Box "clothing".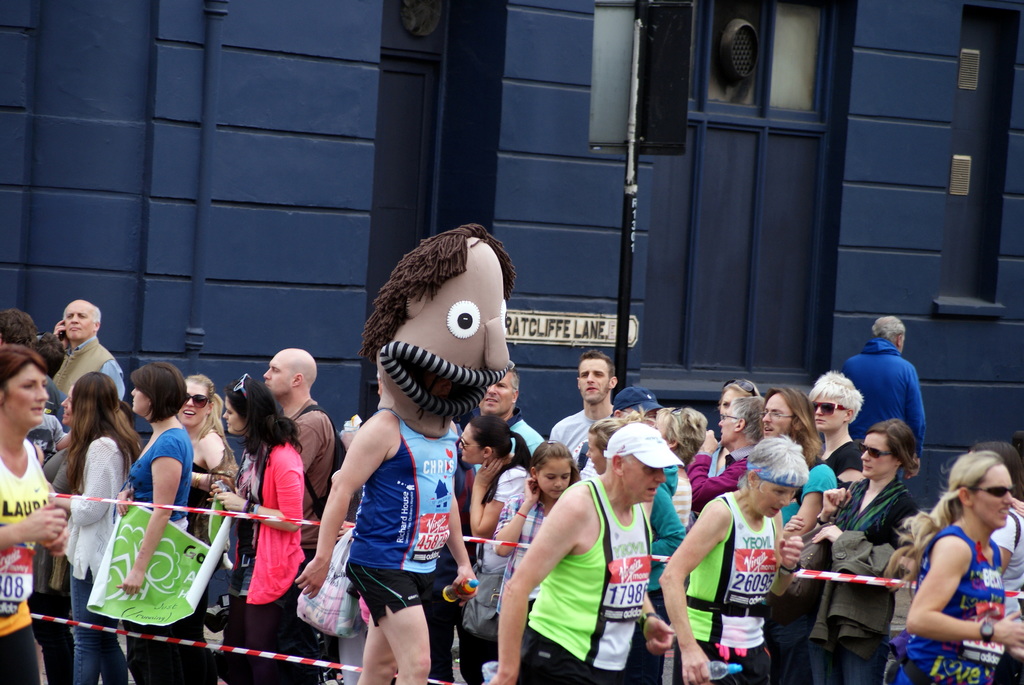
Rect(189, 467, 206, 528).
